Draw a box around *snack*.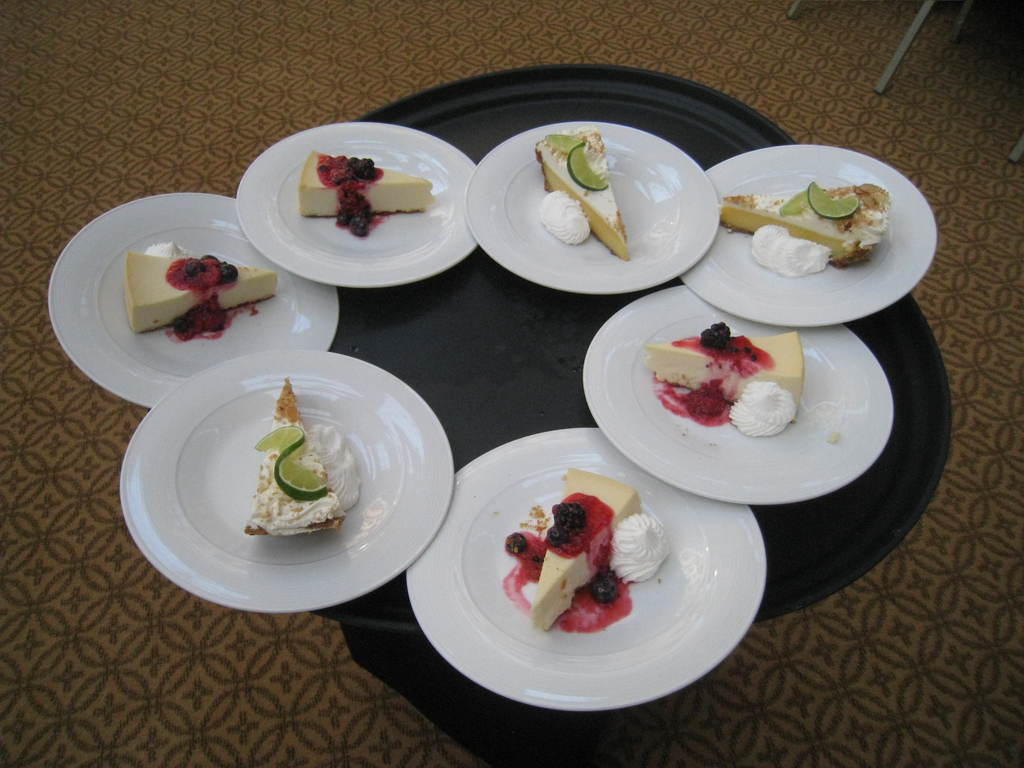
294 150 437 242.
